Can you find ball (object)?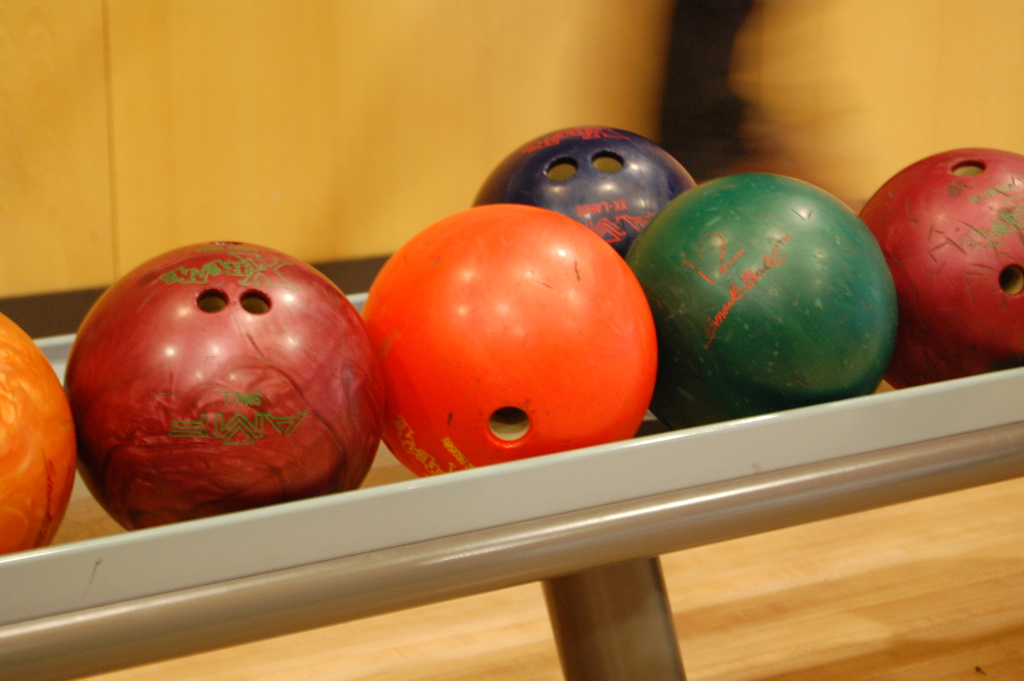
Yes, bounding box: (360, 205, 658, 476).
